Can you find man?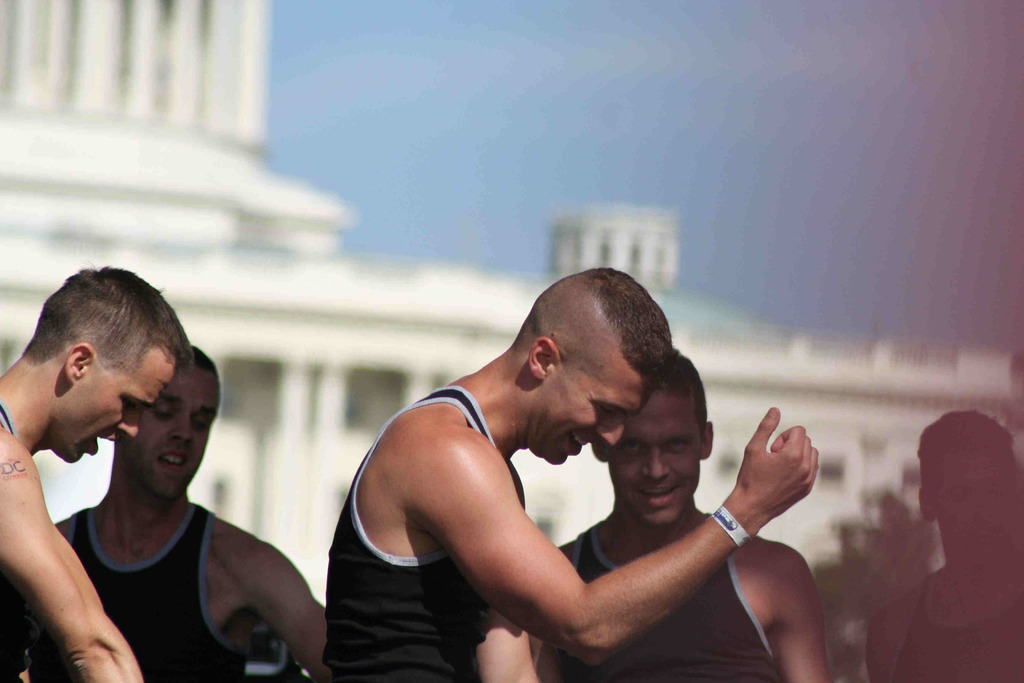
Yes, bounding box: [0,259,195,682].
